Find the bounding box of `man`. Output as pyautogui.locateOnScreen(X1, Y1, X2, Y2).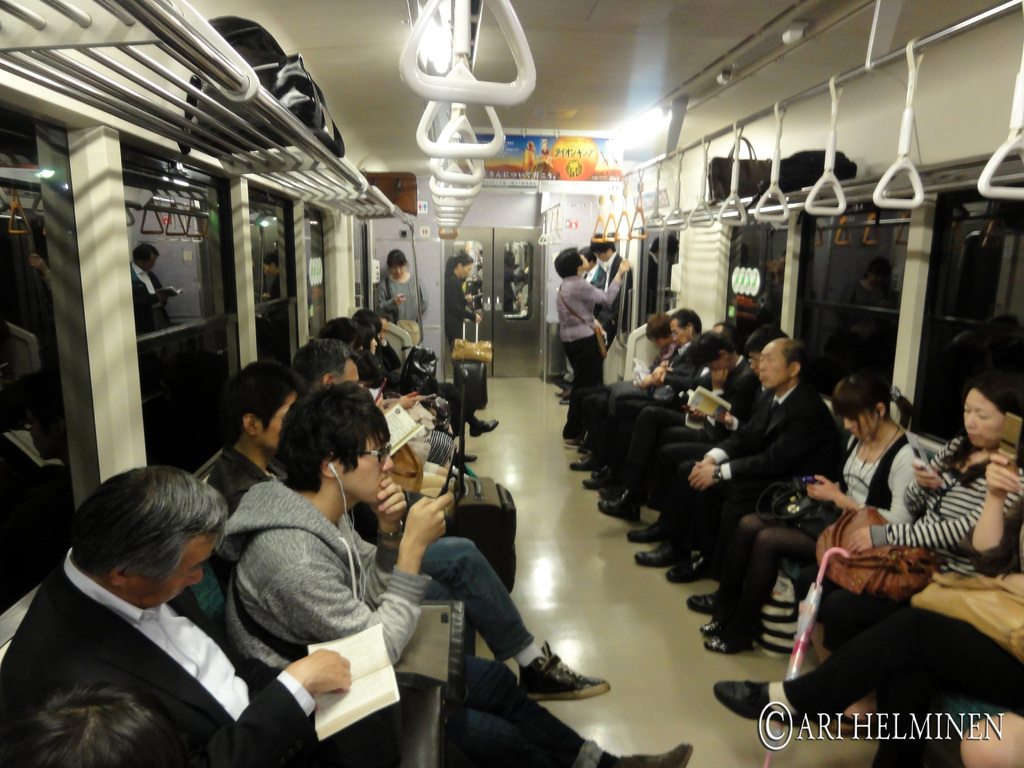
pyautogui.locateOnScreen(3, 462, 348, 767).
